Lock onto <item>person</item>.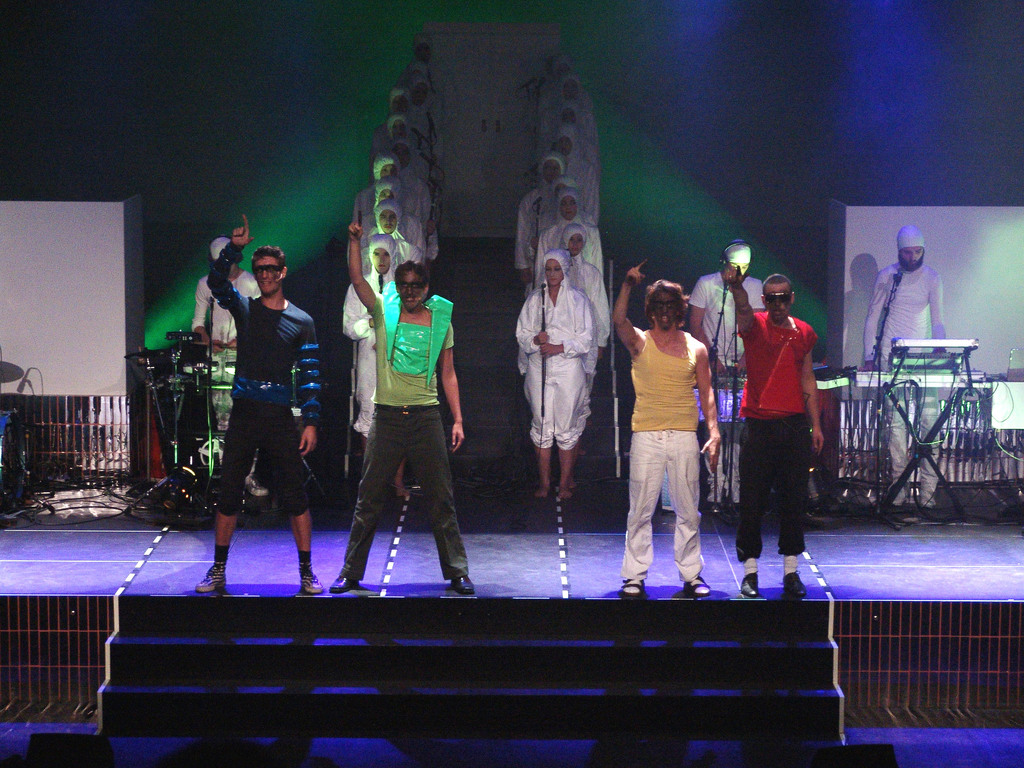
Locked: BBox(182, 232, 277, 488).
